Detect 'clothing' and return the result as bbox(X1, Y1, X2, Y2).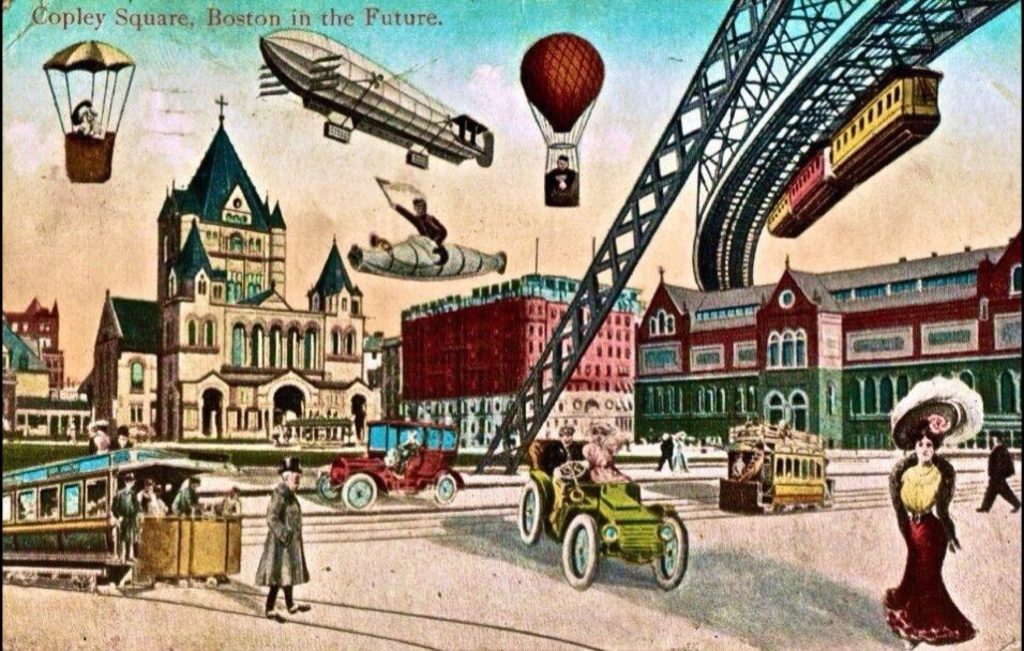
bbox(877, 448, 979, 650).
